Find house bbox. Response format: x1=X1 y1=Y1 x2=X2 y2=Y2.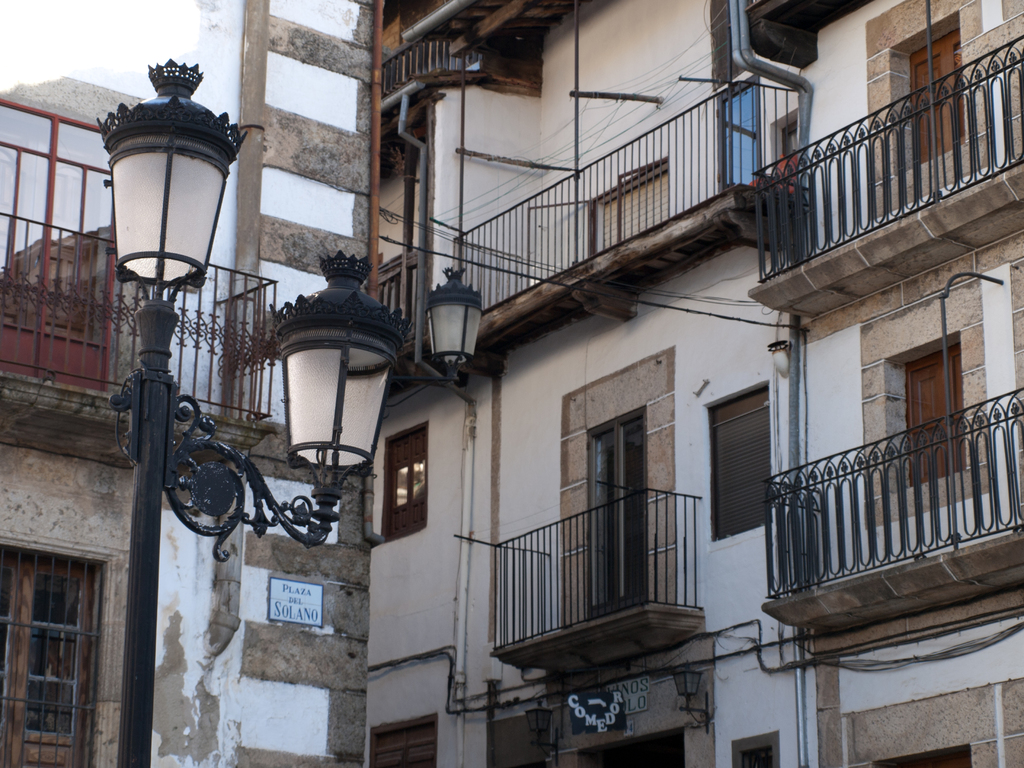
x1=0 y1=0 x2=366 y2=749.
